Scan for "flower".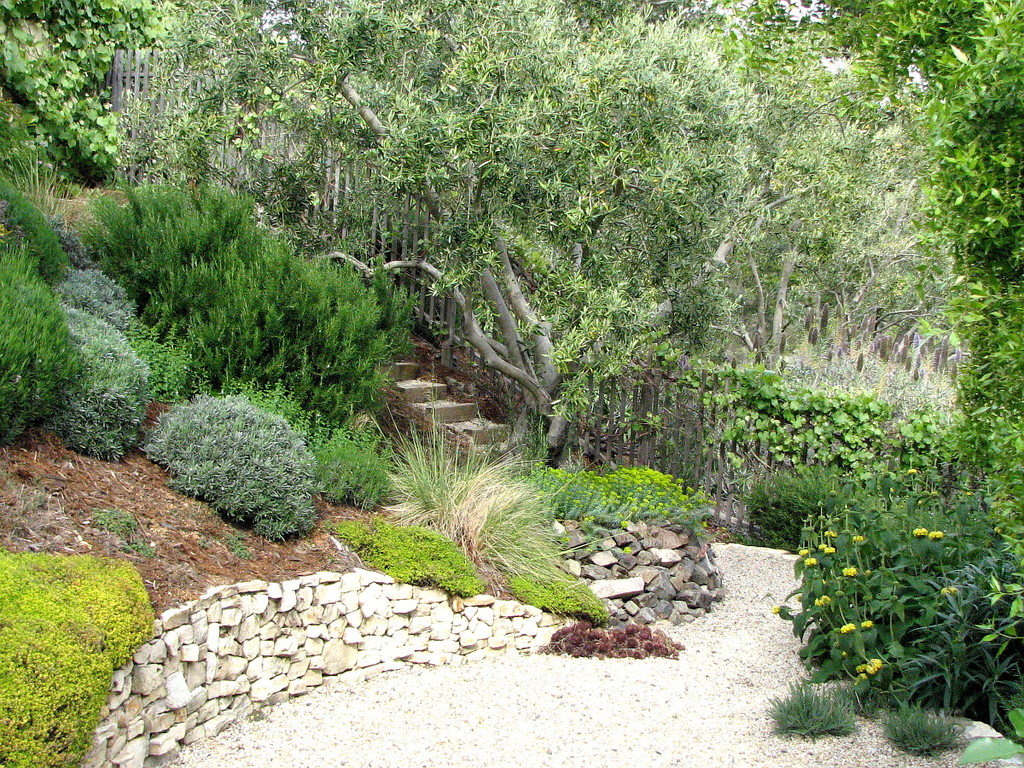
Scan result: (left=929, top=528, right=944, bottom=539).
